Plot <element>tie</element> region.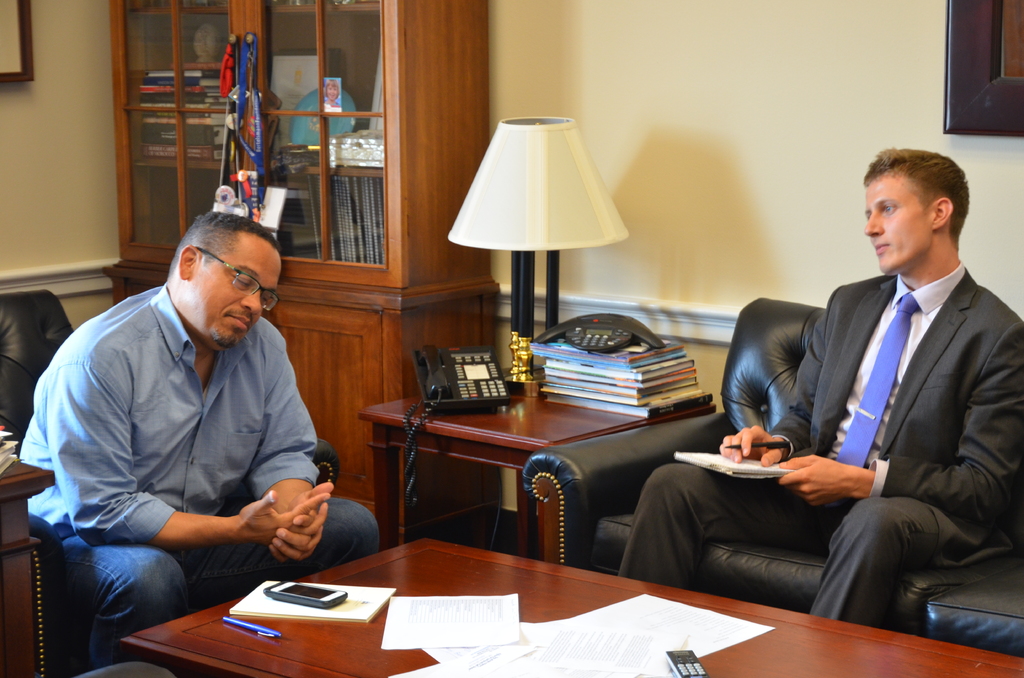
Plotted at [left=831, top=293, right=918, bottom=465].
